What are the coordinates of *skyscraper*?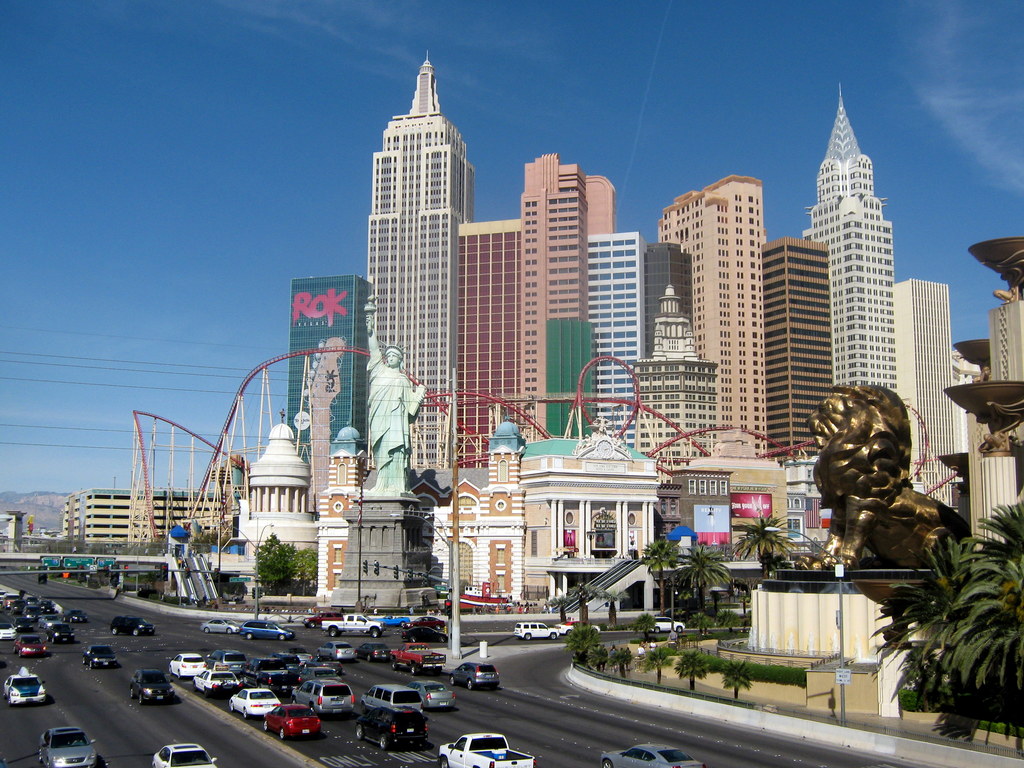
rect(895, 276, 963, 498).
